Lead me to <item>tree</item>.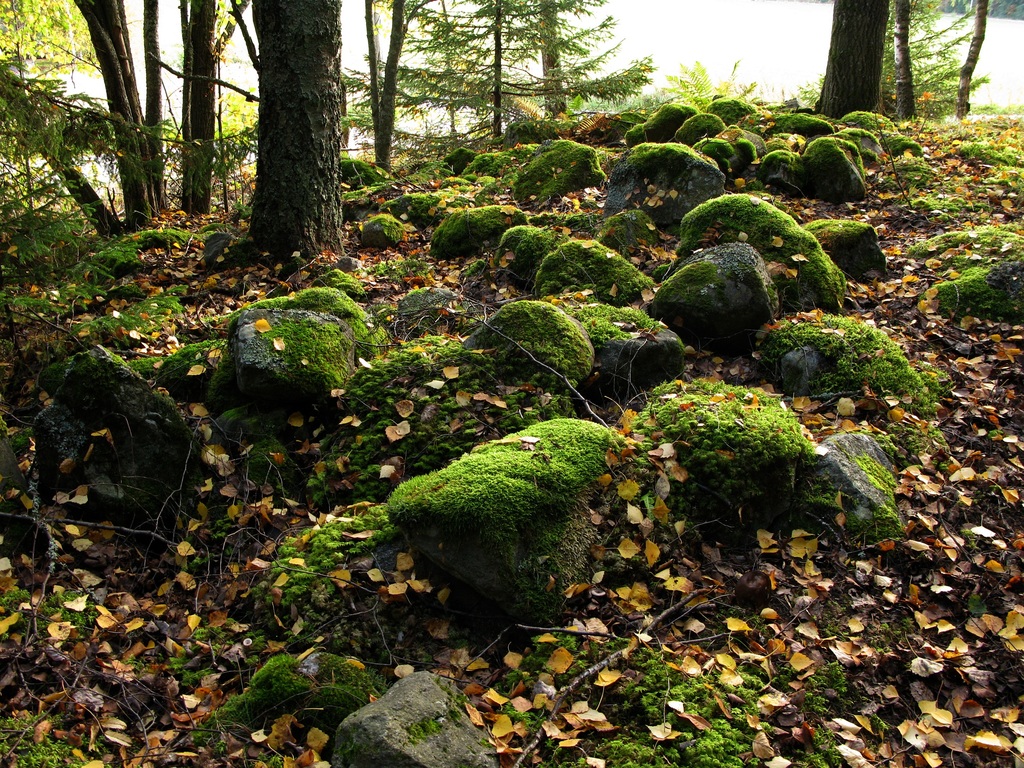
Lead to bbox=[895, 0, 924, 121].
